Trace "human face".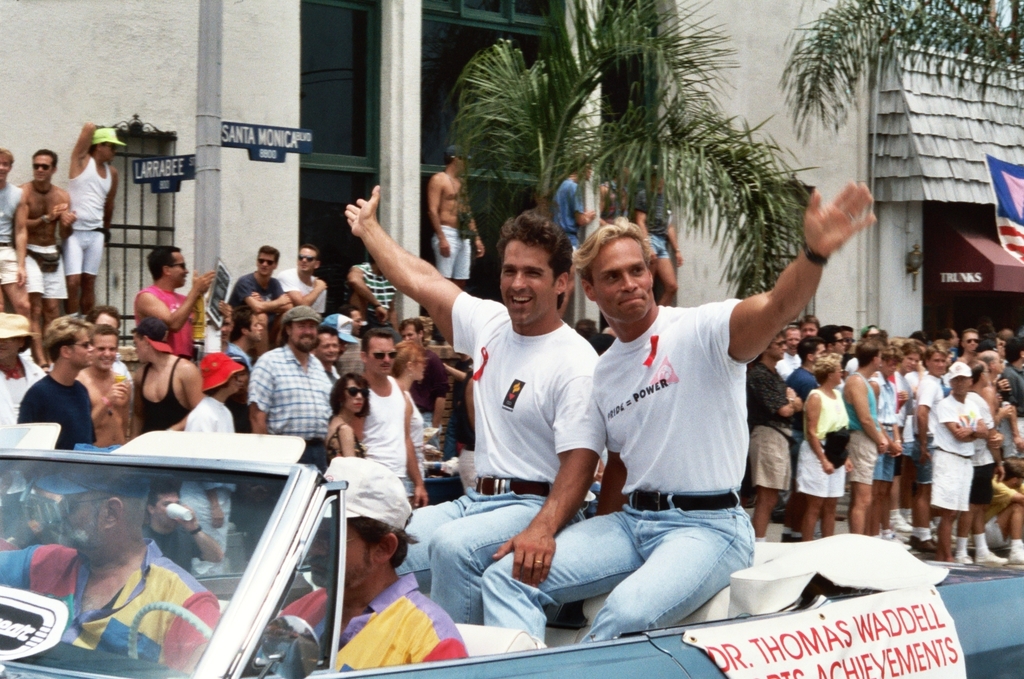
Traced to 964, 333, 979, 353.
